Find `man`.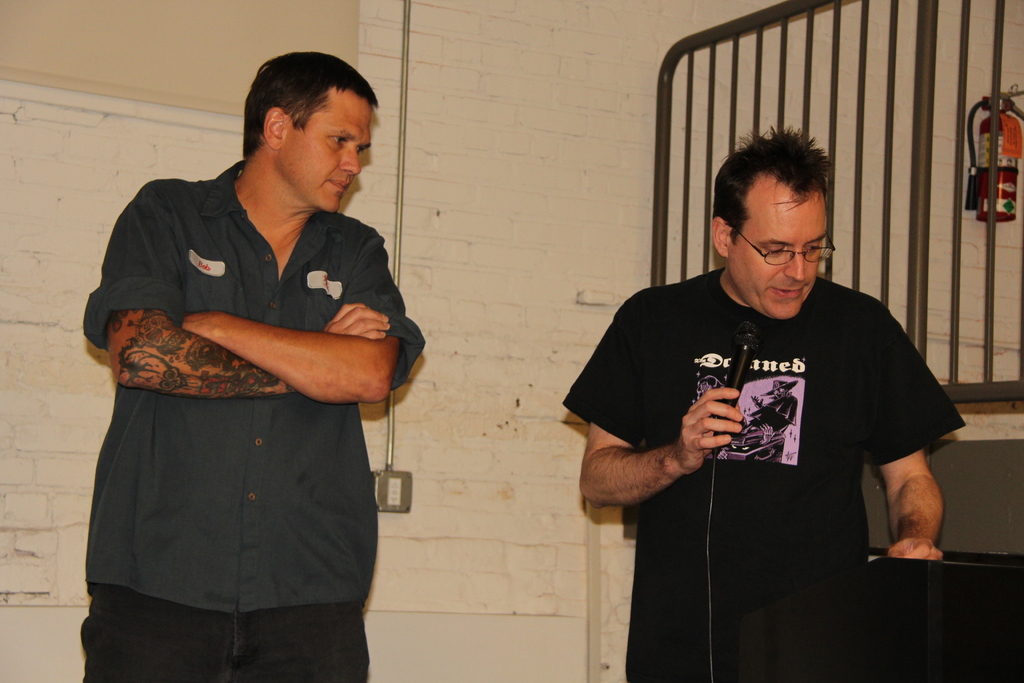
box(567, 106, 961, 633).
